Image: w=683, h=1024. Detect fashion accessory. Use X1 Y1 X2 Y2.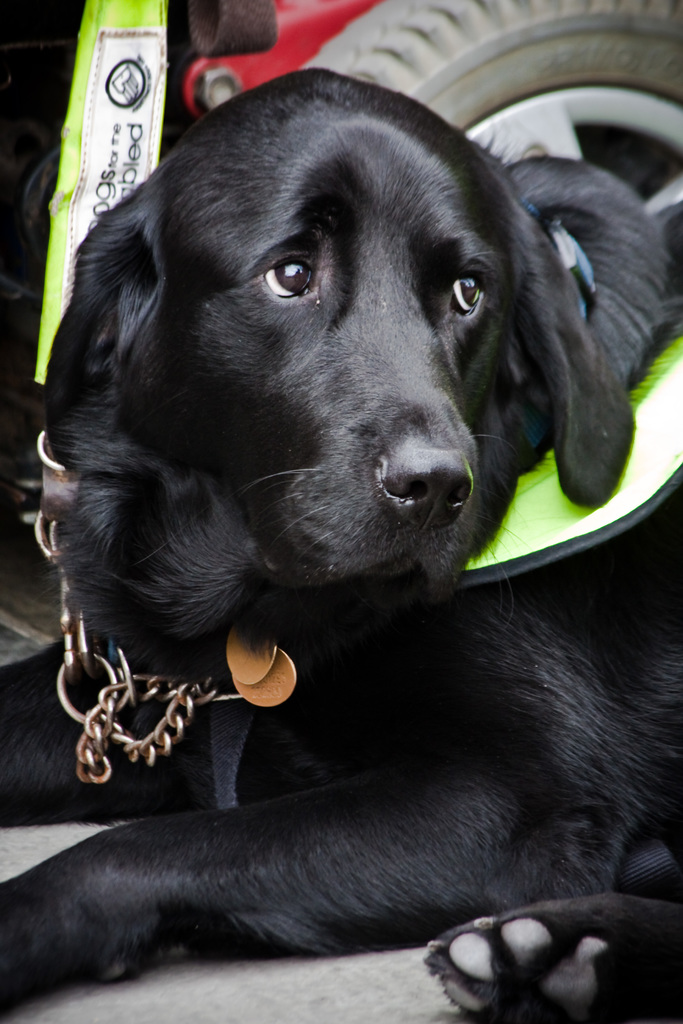
19 419 299 788.
